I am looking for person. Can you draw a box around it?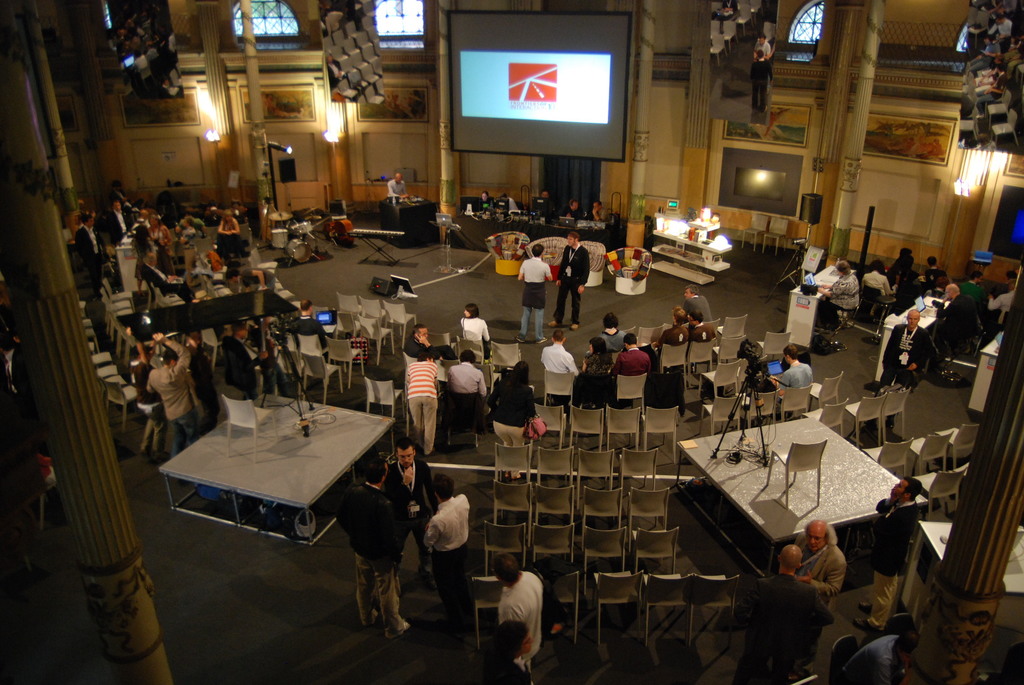
Sure, the bounding box is crop(424, 471, 468, 629).
